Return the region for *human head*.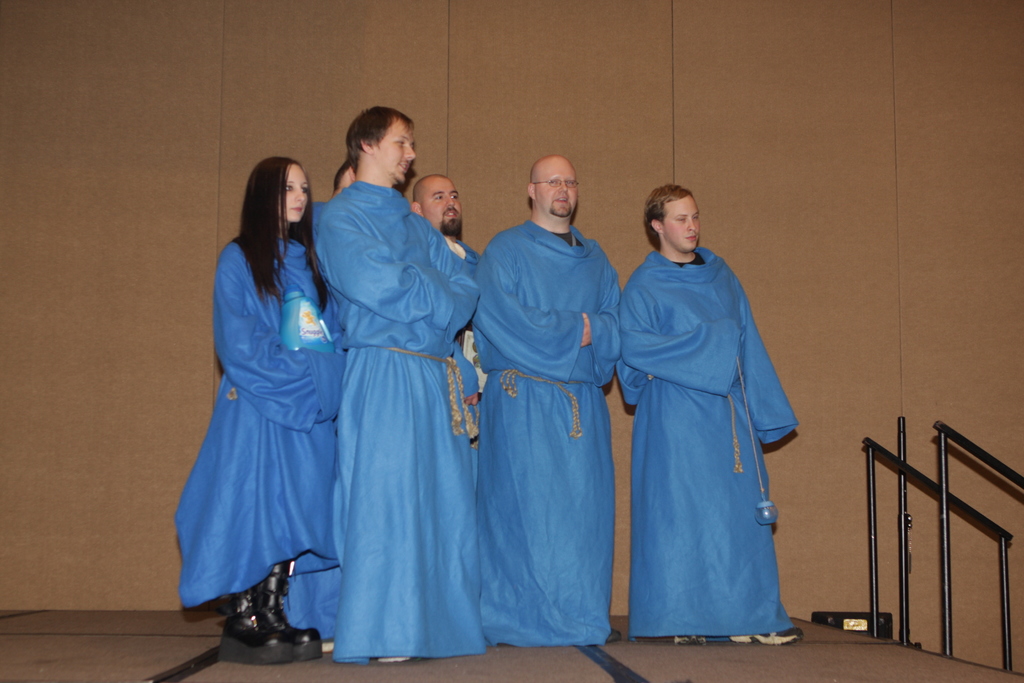
x1=333, y1=162, x2=354, y2=194.
